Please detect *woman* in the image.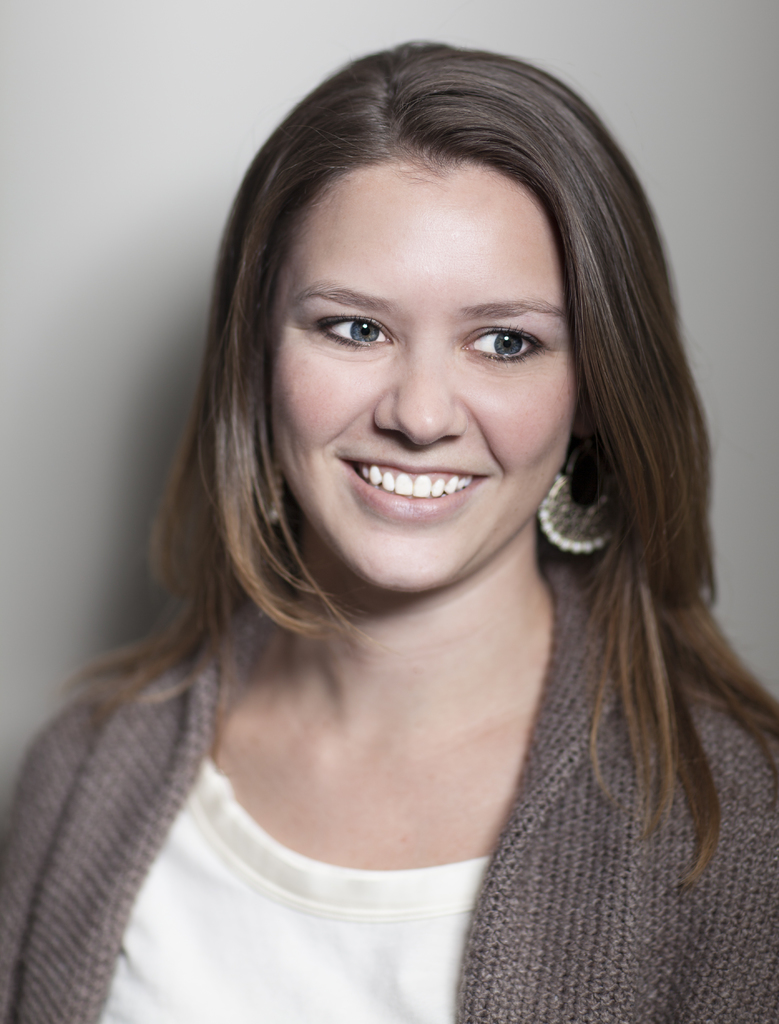
bbox(10, 40, 778, 1023).
